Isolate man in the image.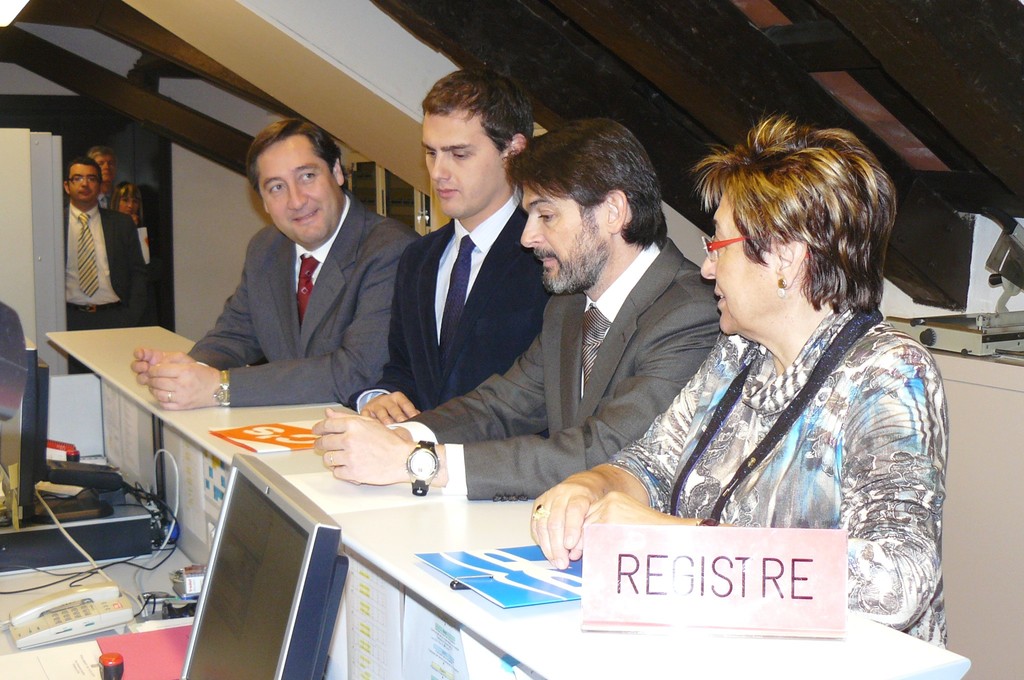
Isolated region: bbox(84, 134, 125, 206).
